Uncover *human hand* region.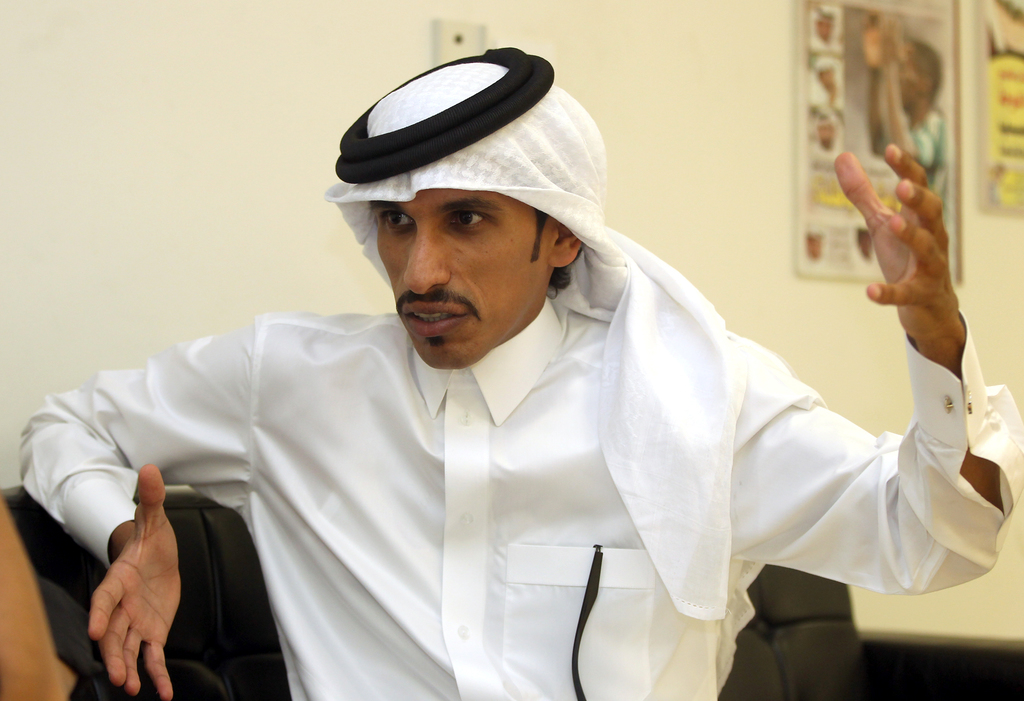
Uncovered: (76, 494, 191, 692).
